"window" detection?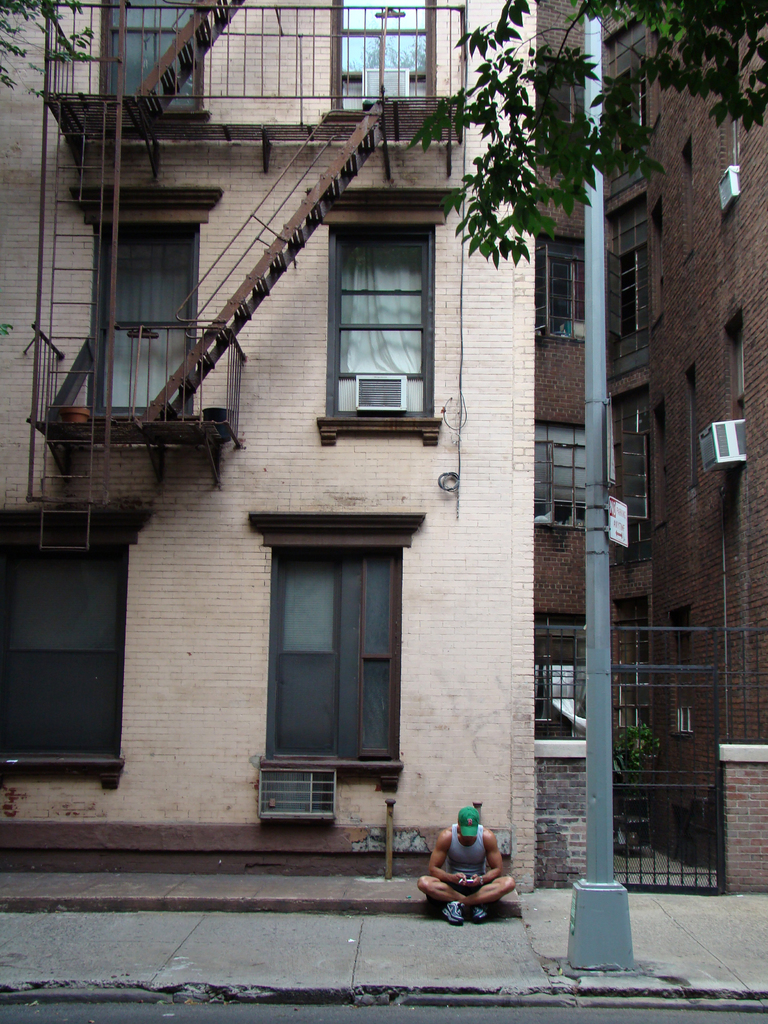
269/548/404/764
